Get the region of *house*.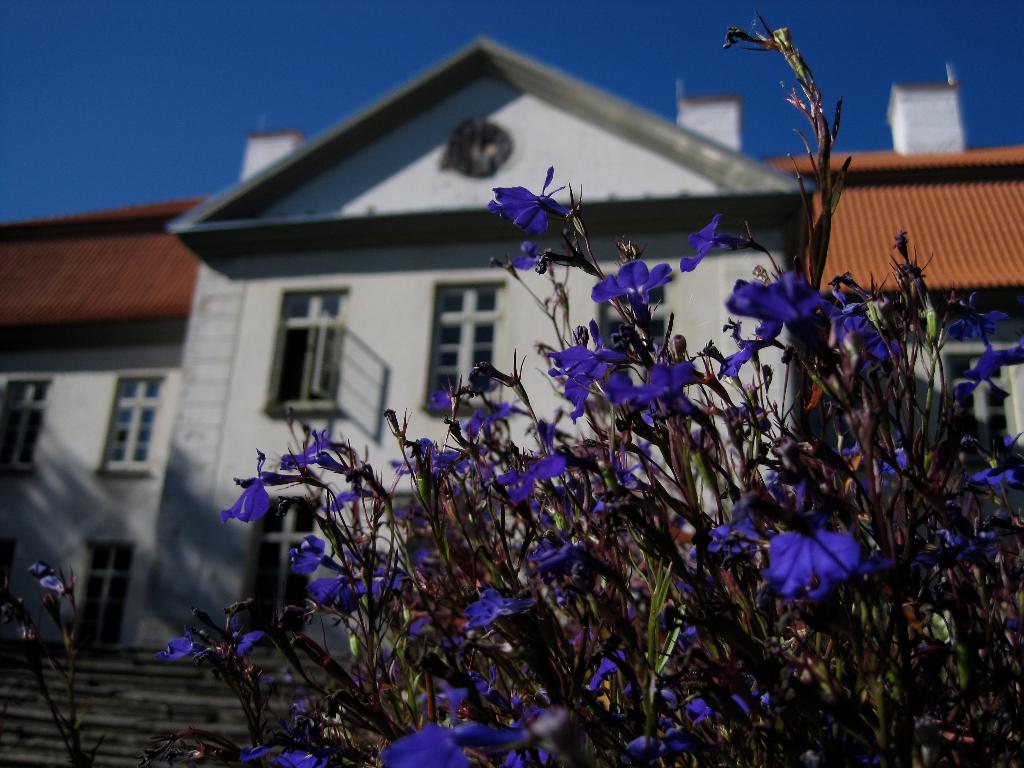
detection(81, 30, 973, 674).
